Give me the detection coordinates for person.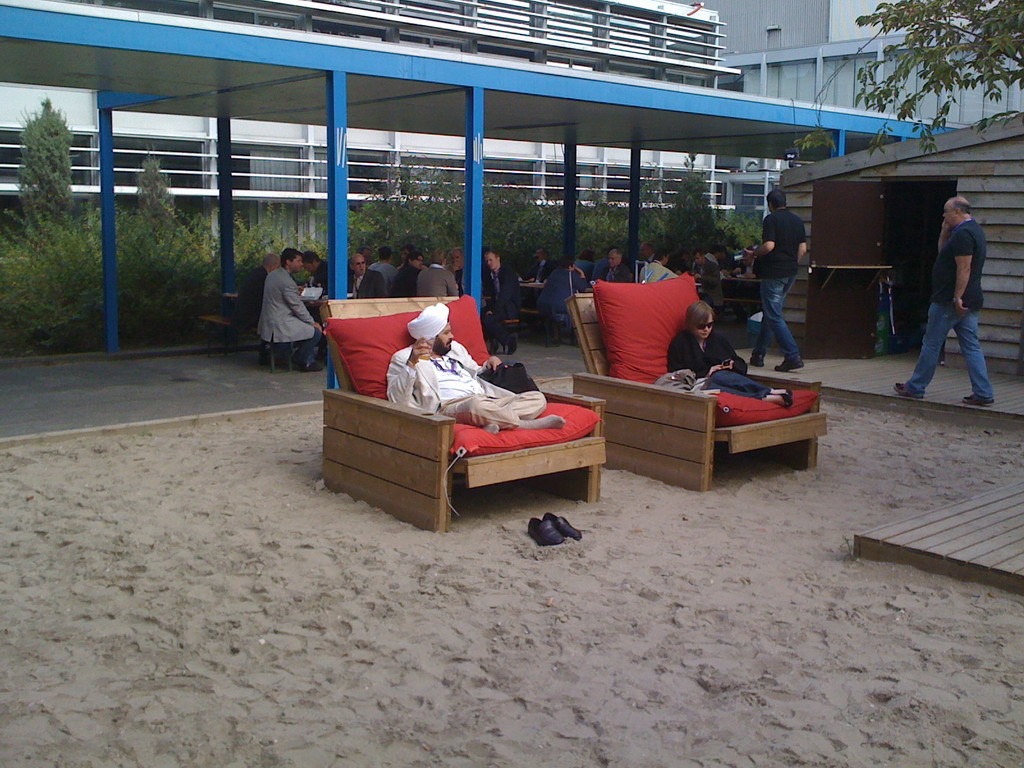
[307, 255, 332, 290].
